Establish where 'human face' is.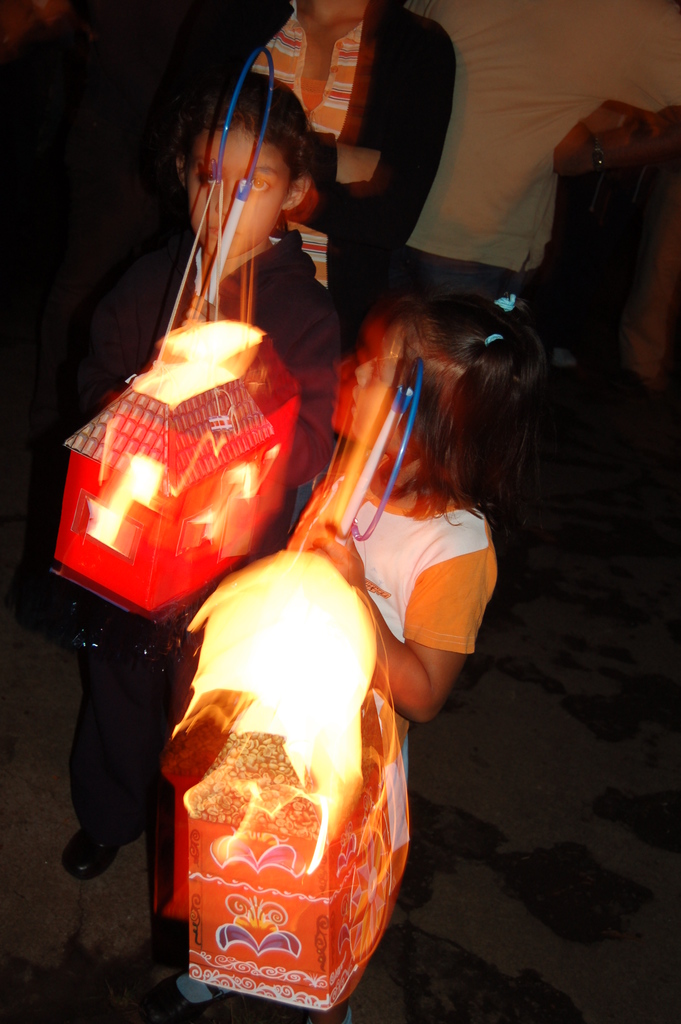
Established at box(190, 129, 281, 250).
